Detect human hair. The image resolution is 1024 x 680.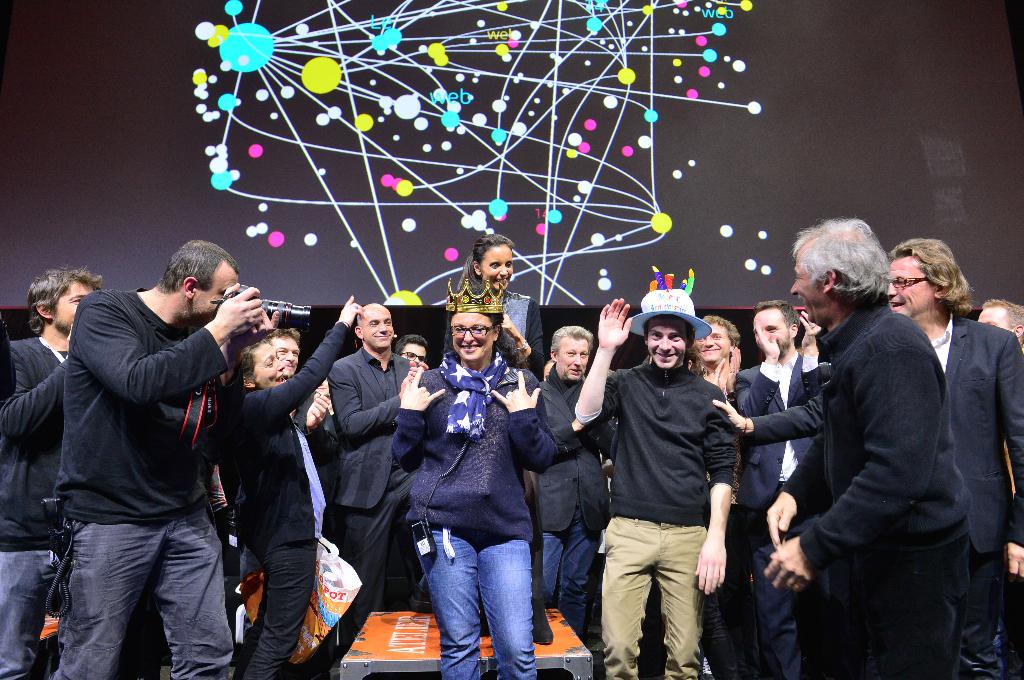
select_region(698, 315, 744, 353).
